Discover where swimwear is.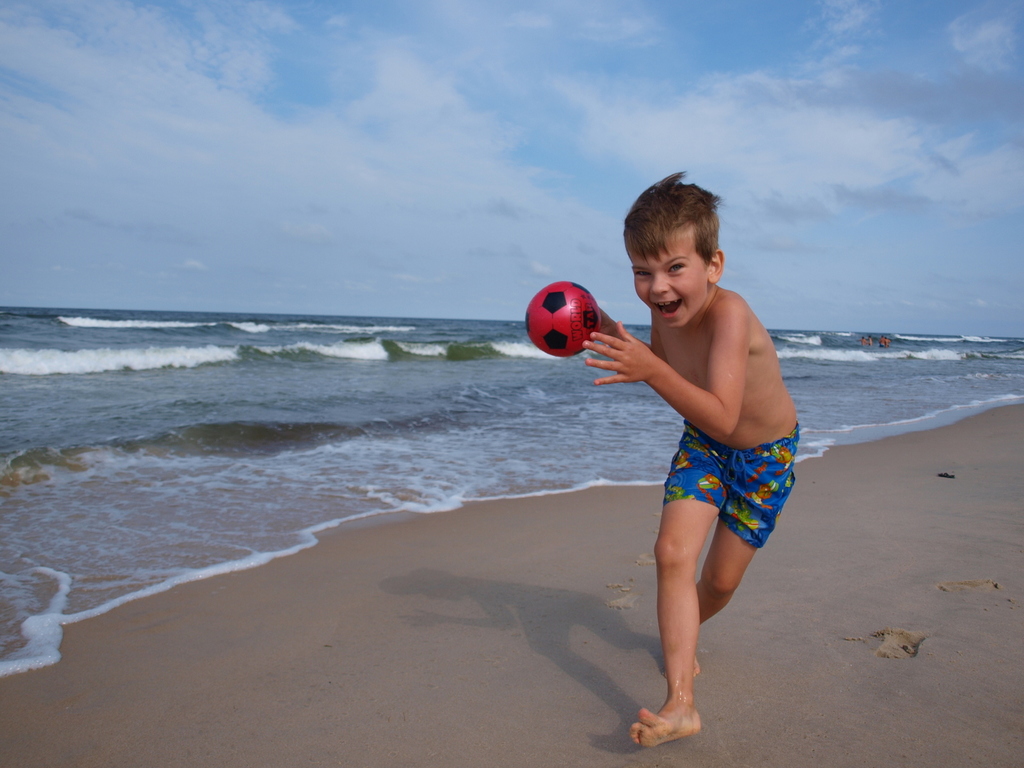
Discovered at <bbox>663, 426, 796, 545</bbox>.
